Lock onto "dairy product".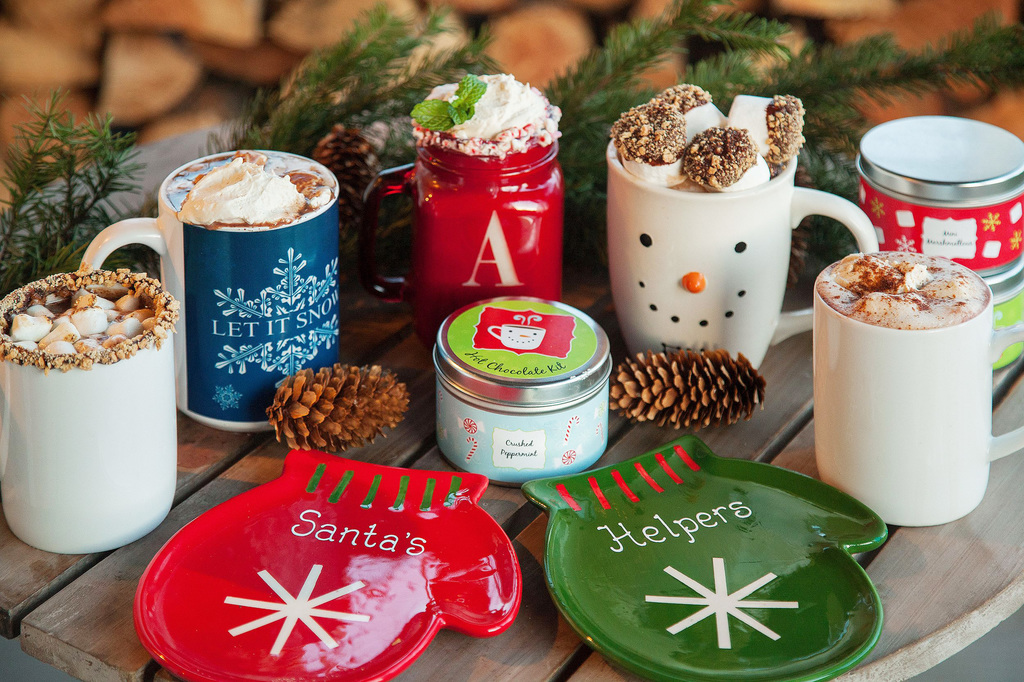
Locked: (left=609, top=83, right=805, bottom=187).
